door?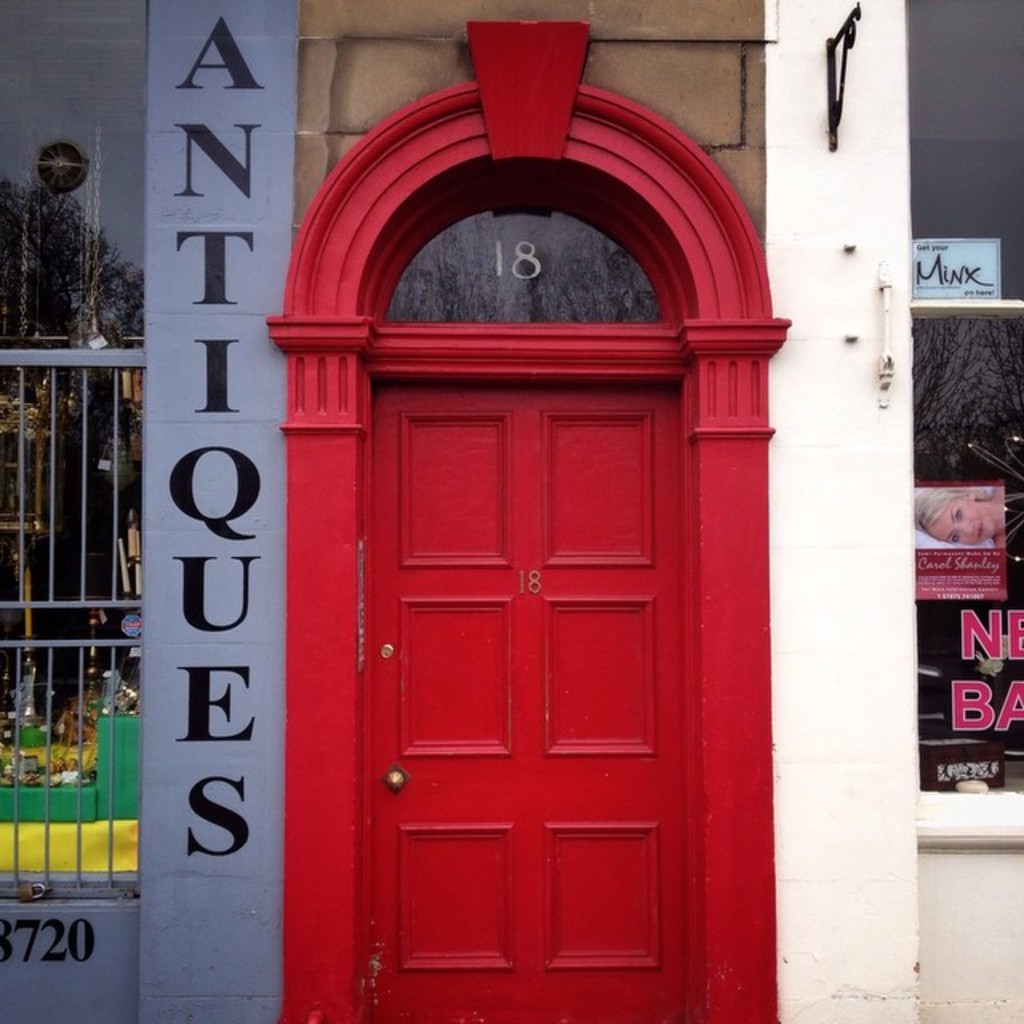
(296, 267, 762, 973)
